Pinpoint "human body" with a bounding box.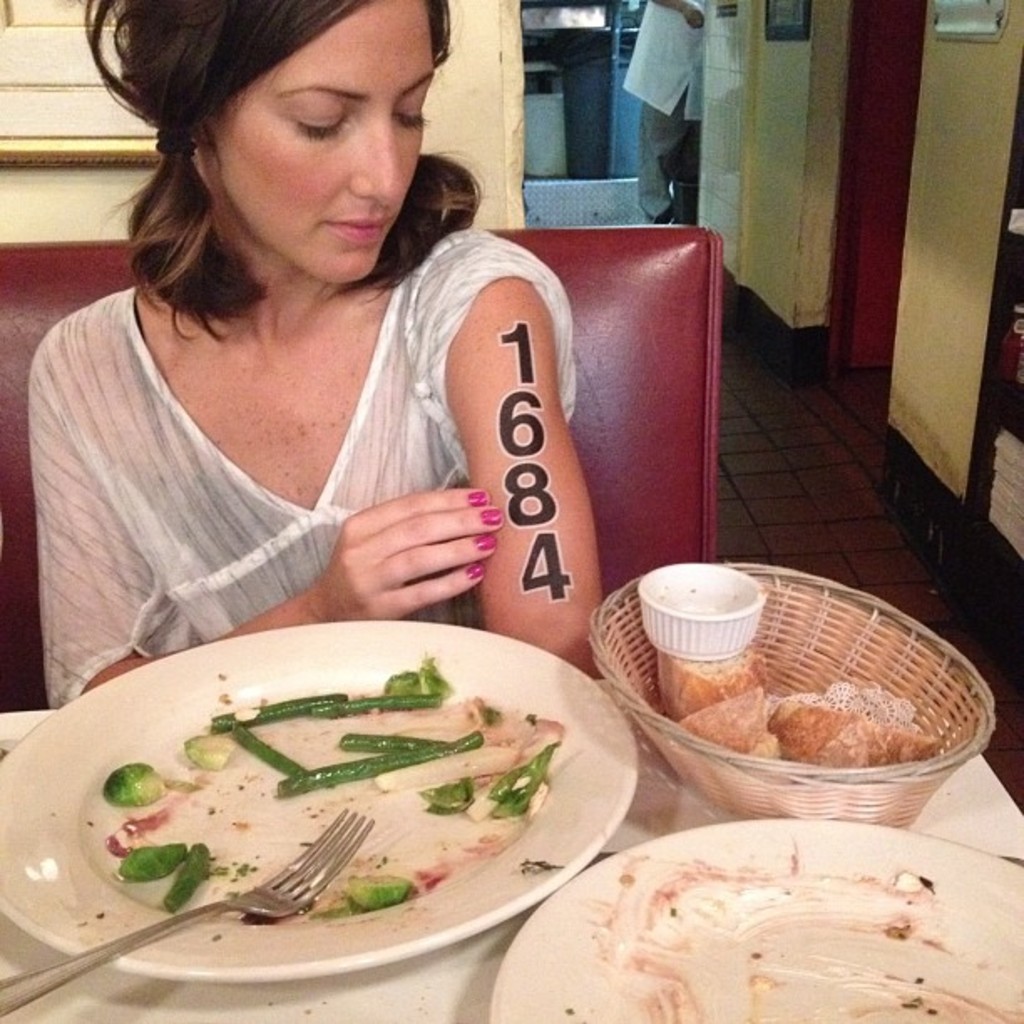
bbox=(23, 0, 604, 709).
